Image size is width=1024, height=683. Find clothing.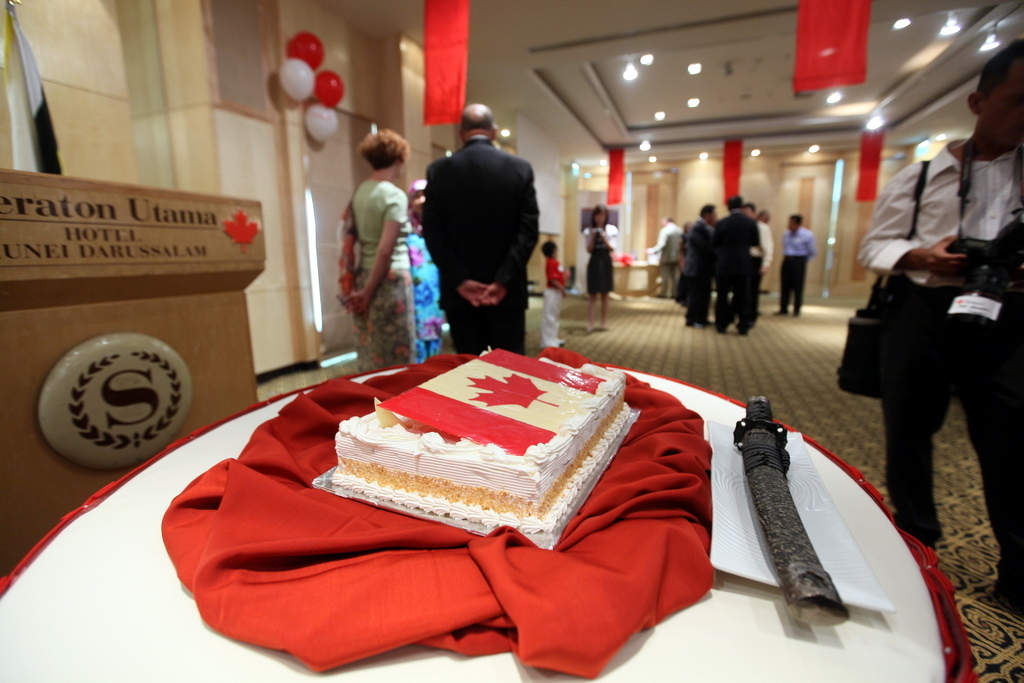
locate(329, 150, 413, 366).
